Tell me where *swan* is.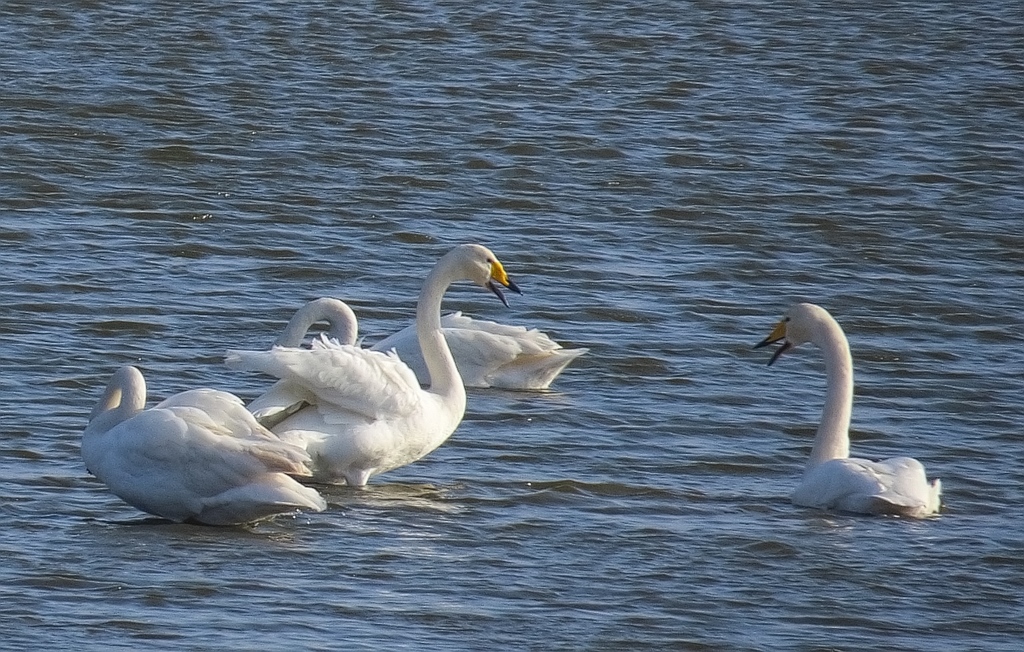
*swan* is at 79/361/331/529.
